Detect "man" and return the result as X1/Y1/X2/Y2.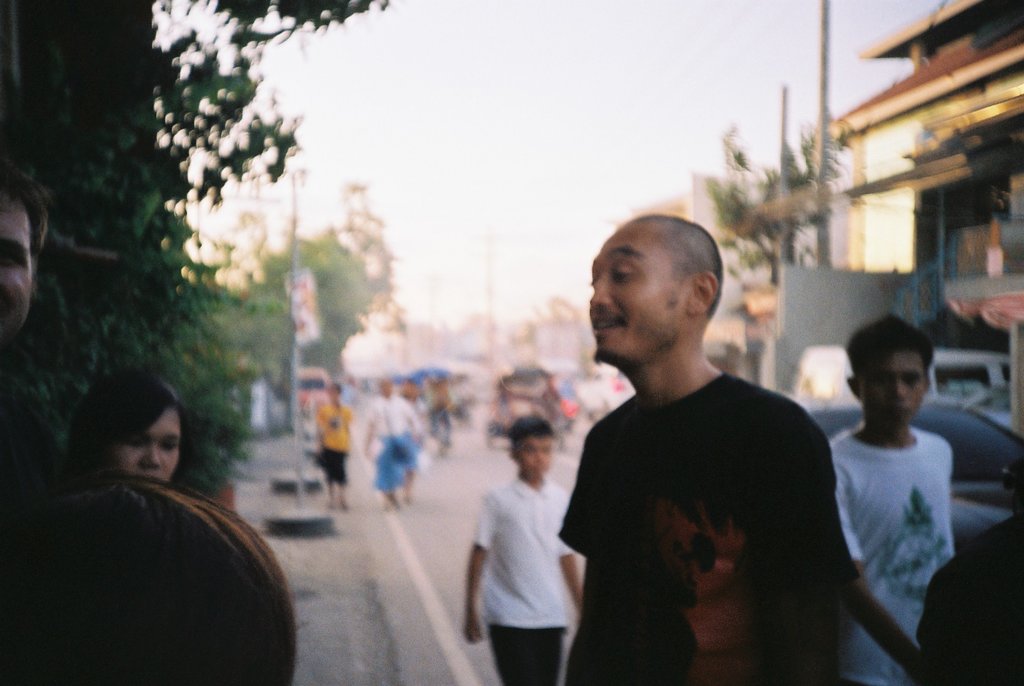
454/409/582/685.
